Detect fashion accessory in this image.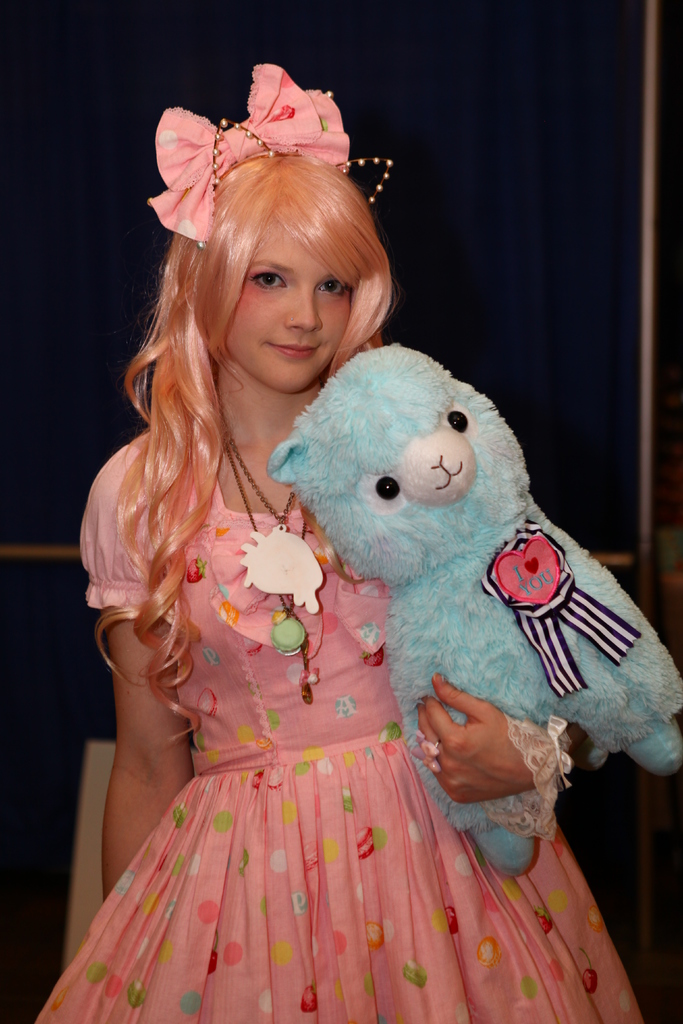
Detection: BBox(146, 57, 390, 246).
